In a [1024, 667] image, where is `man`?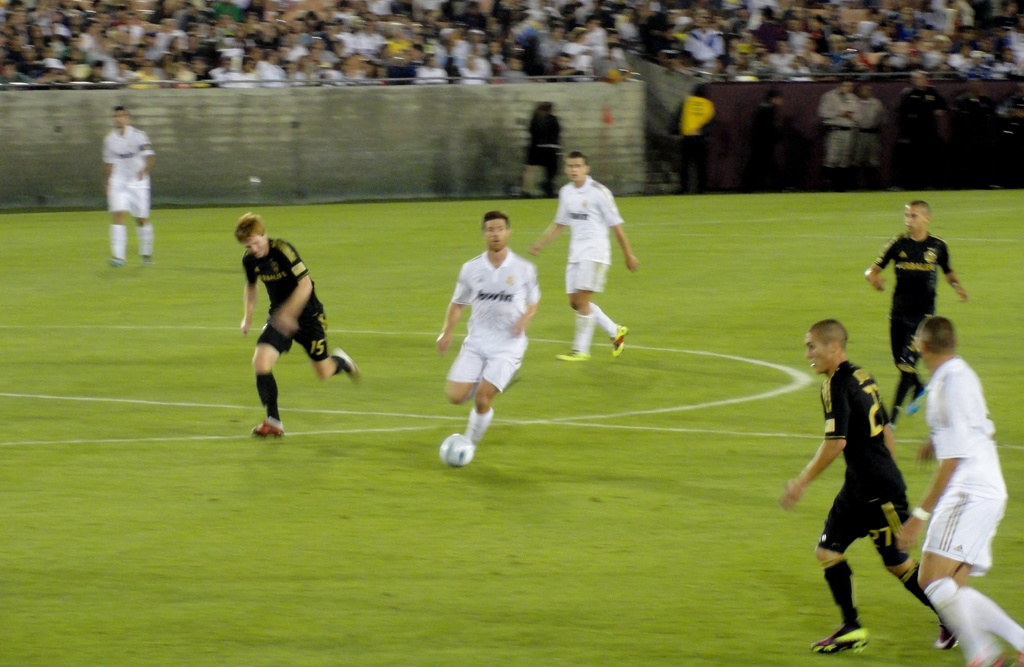
x1=234 y1=209 x2=372 y2=438.
